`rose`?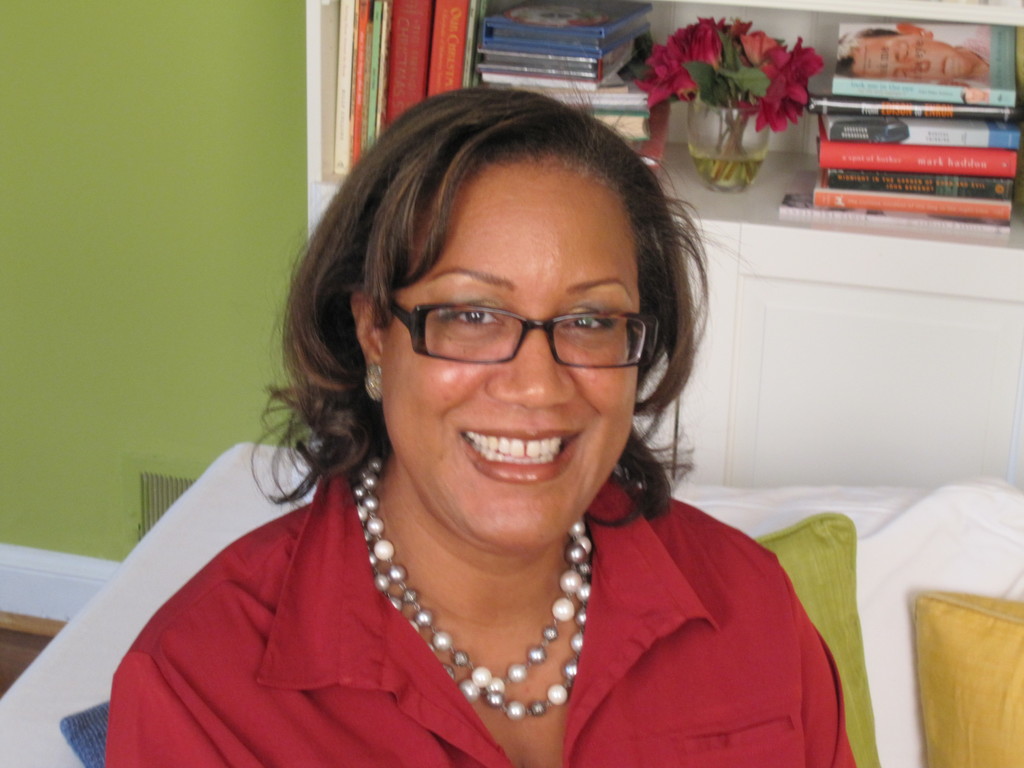
left=632, top=16, right=722, bottom=107
